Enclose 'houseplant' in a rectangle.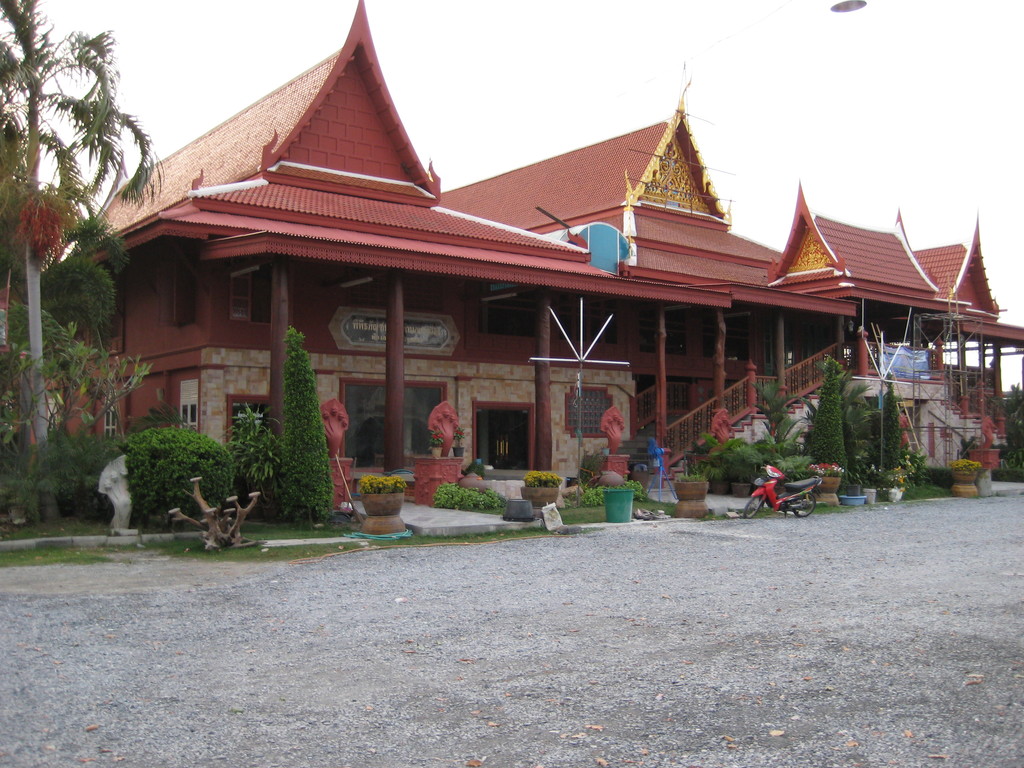
[603,479,644,525].
